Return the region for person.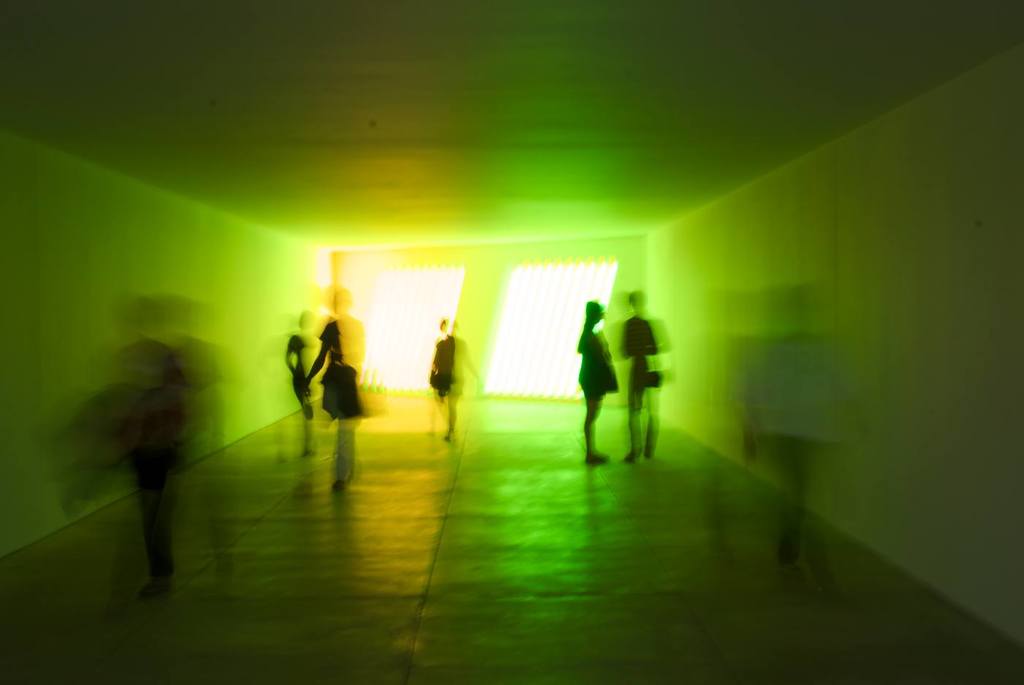
426 322 488 441.
